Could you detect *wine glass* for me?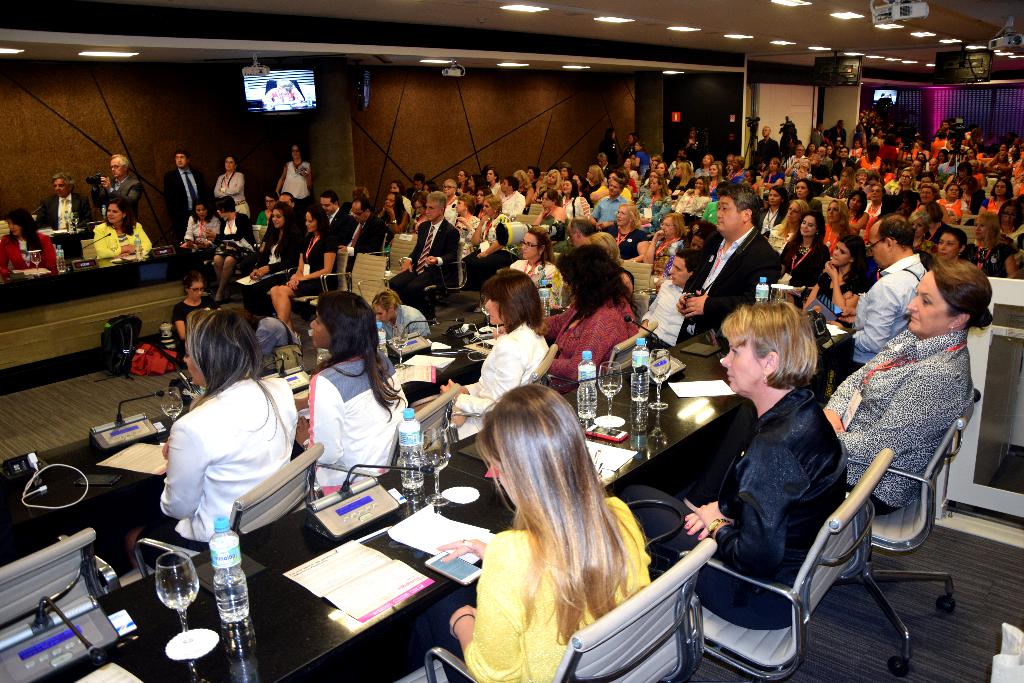
Detection result: x1=408, y1=415, x2=456, y2=509.
